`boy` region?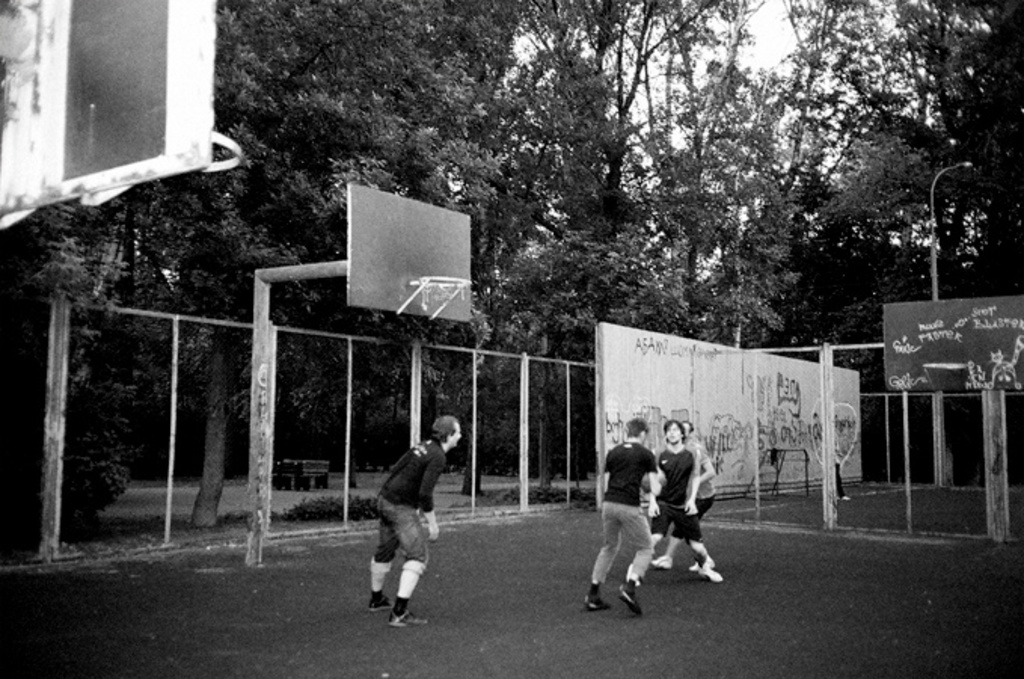
region(629, 419, 721, 582)
